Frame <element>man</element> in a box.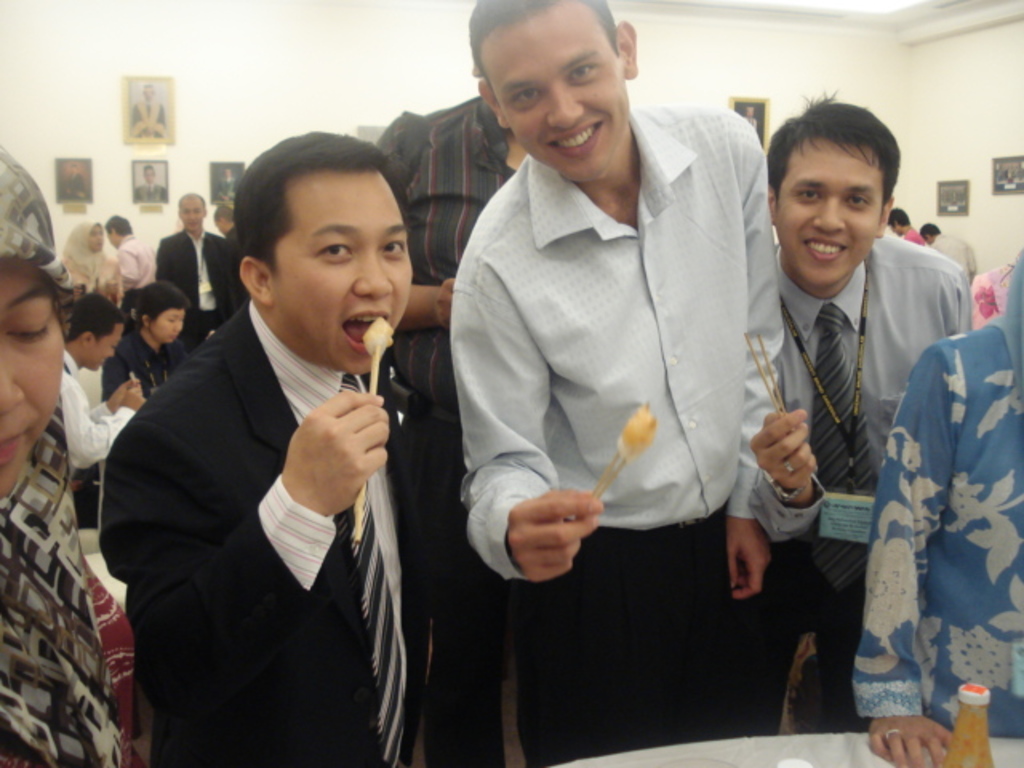
BBox(747, 90, 973, 728).
